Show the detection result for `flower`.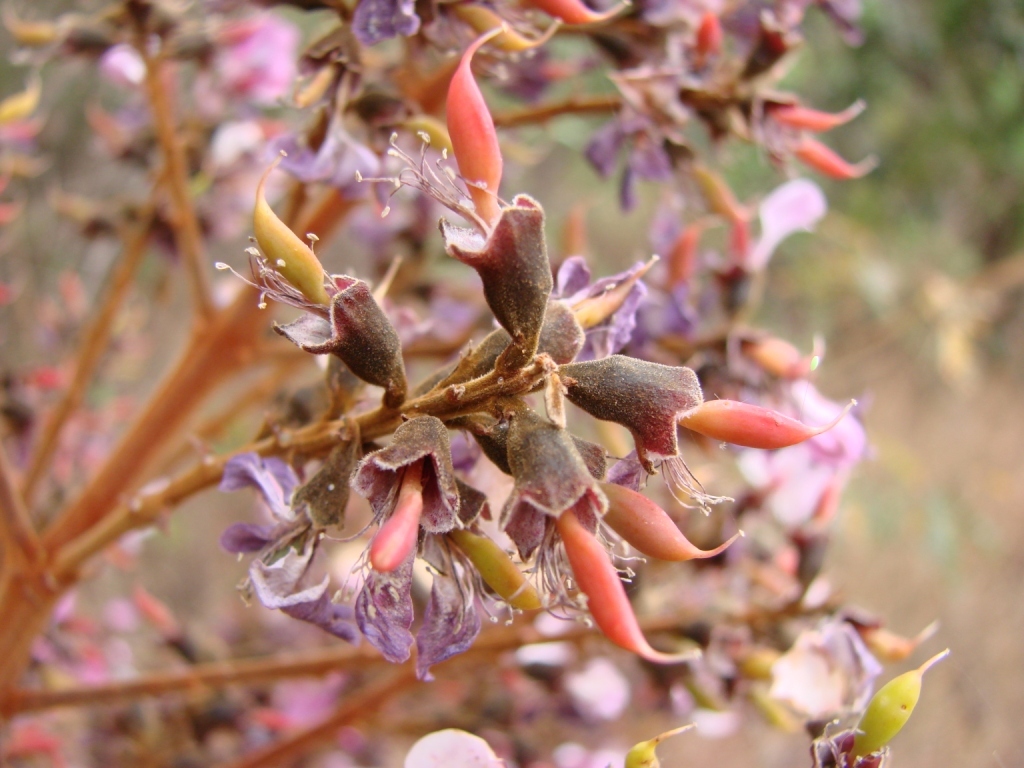
218 454 358 652.
